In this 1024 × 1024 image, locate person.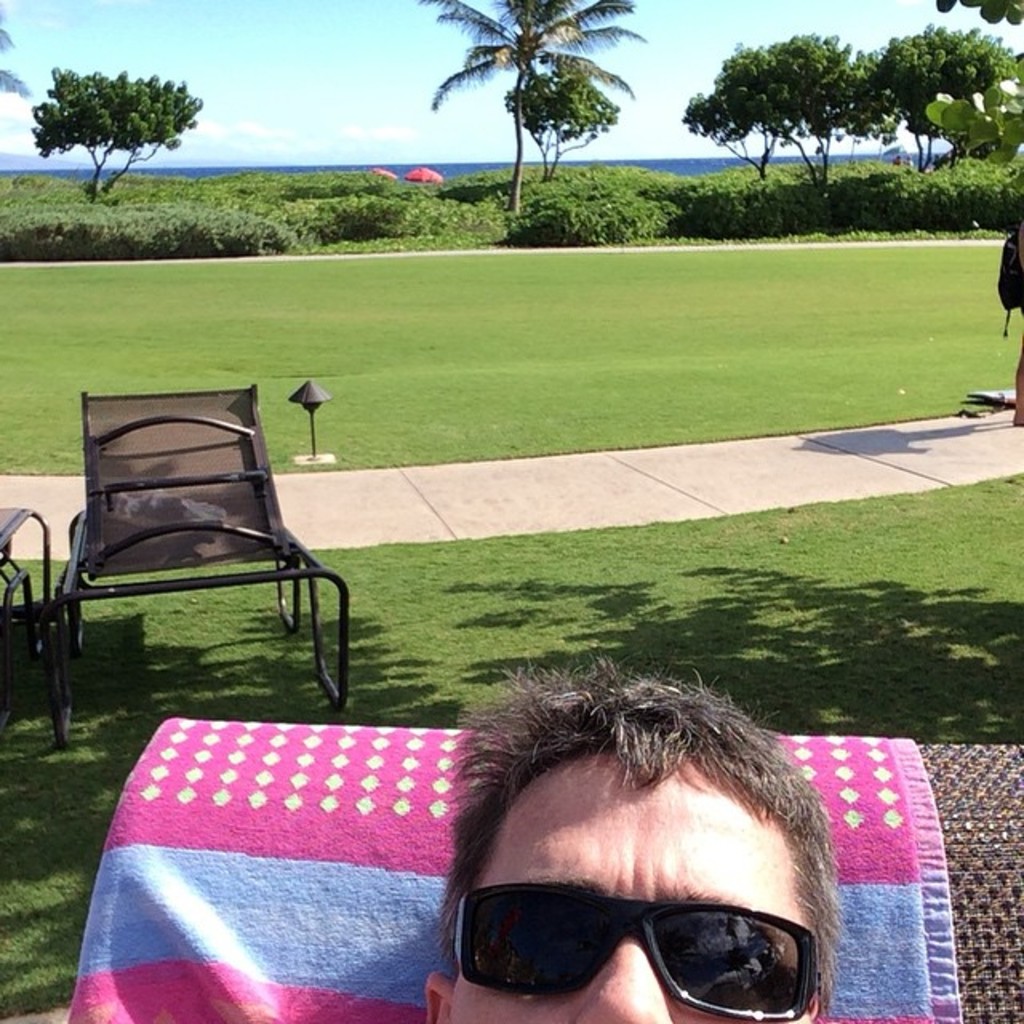
Bounding box: <bbox>390, 661, 894, 1023</bbox>.
